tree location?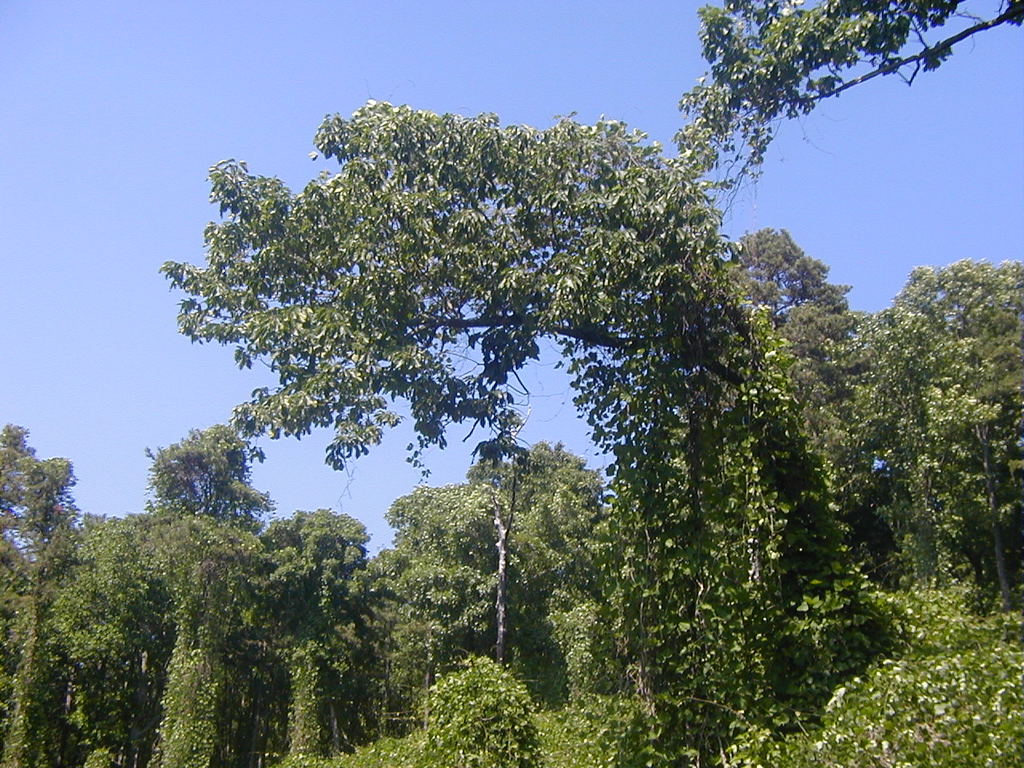
rect(457, 429, 610, 673)
